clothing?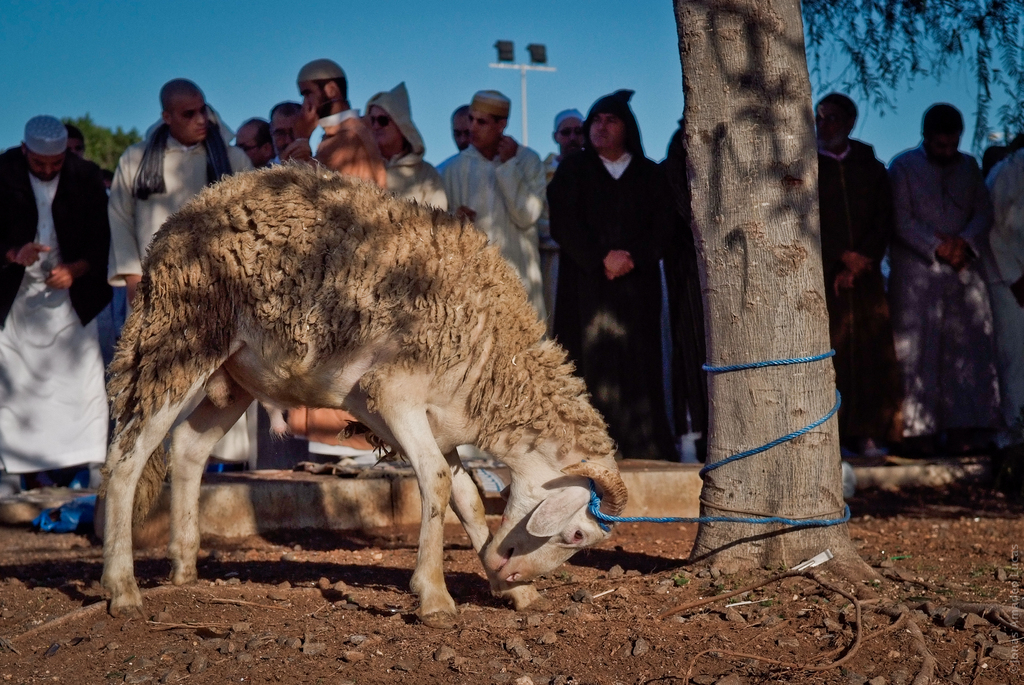
0,147,120,474
